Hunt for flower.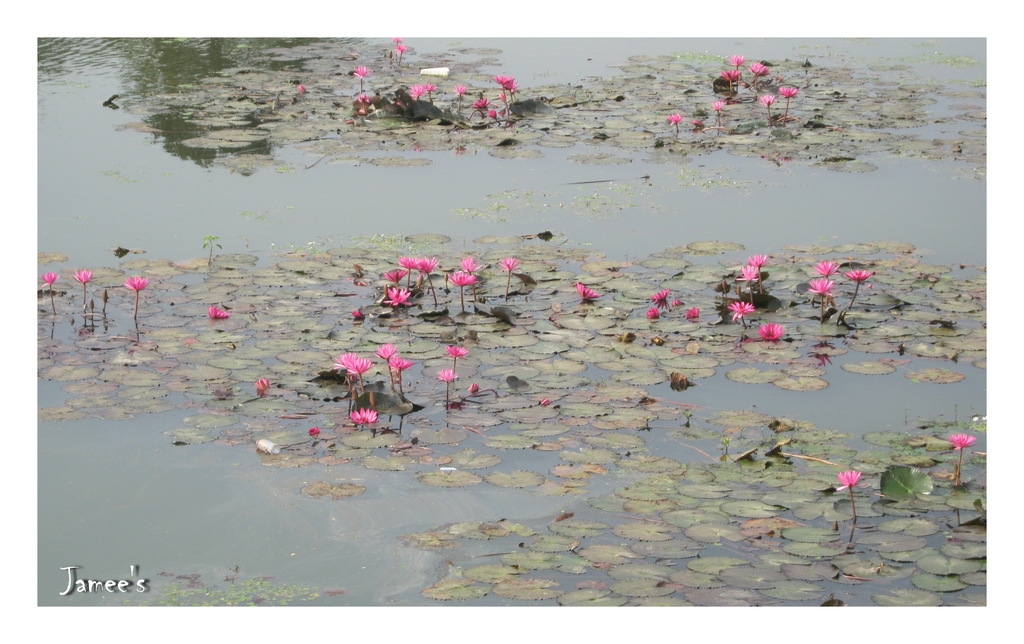
Hunted down at x1=506, y1=81, x2=521, y2=95.
